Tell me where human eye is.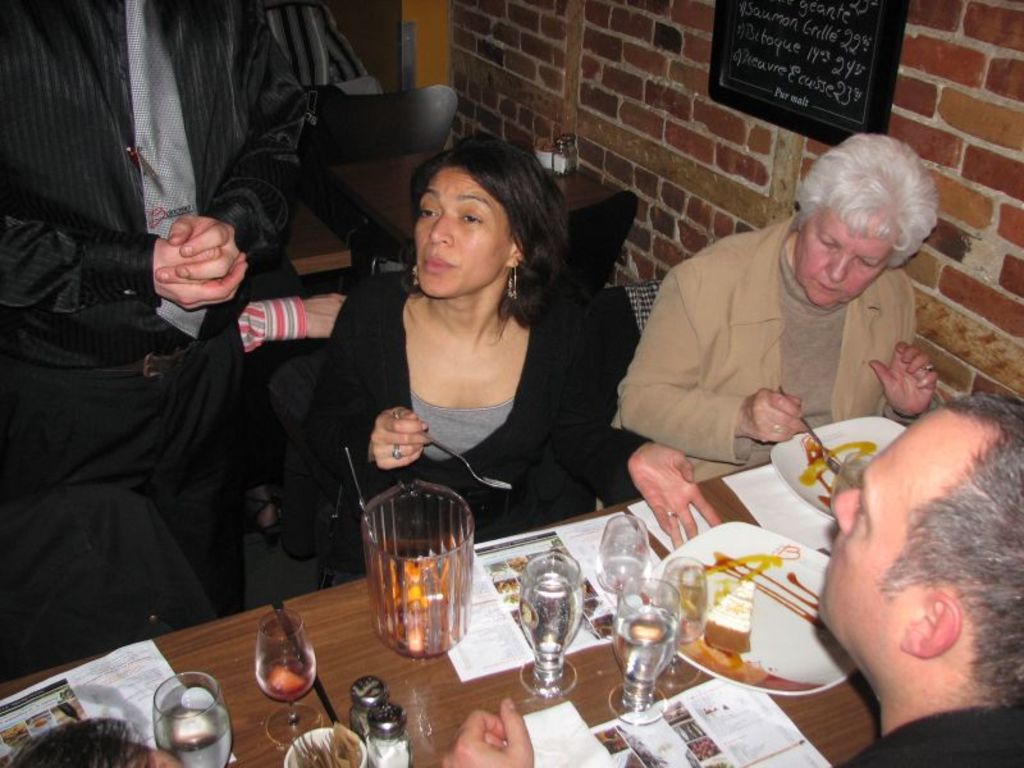
human eye is at select_region(420, 202, 440, 219).
